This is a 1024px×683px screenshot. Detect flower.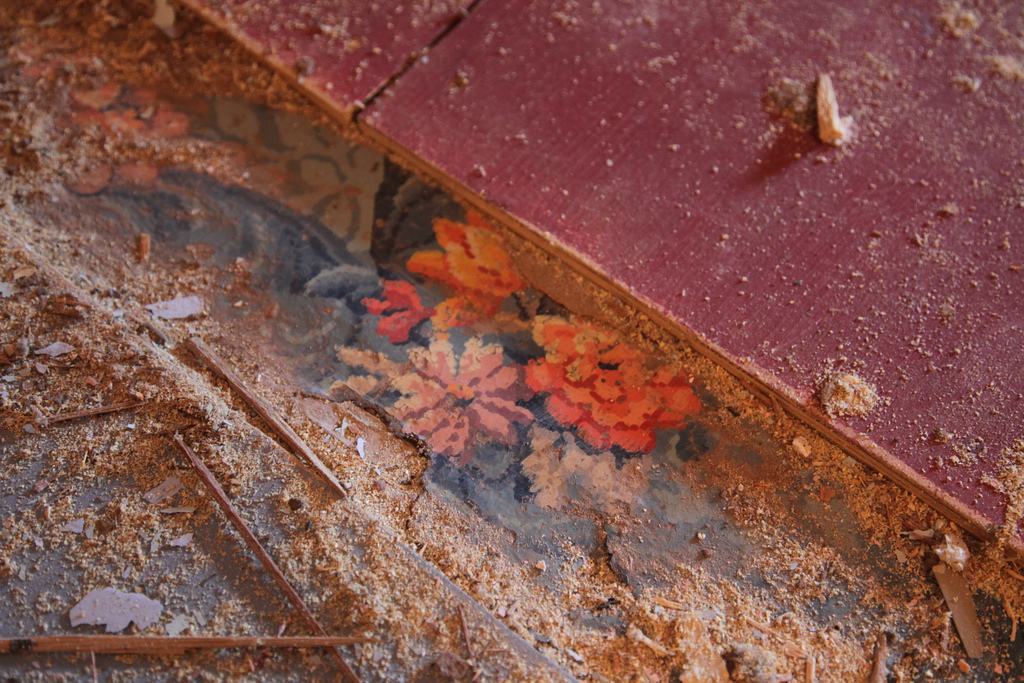
pyautogui.locateOnScreen(389, 328, 529, 463).
